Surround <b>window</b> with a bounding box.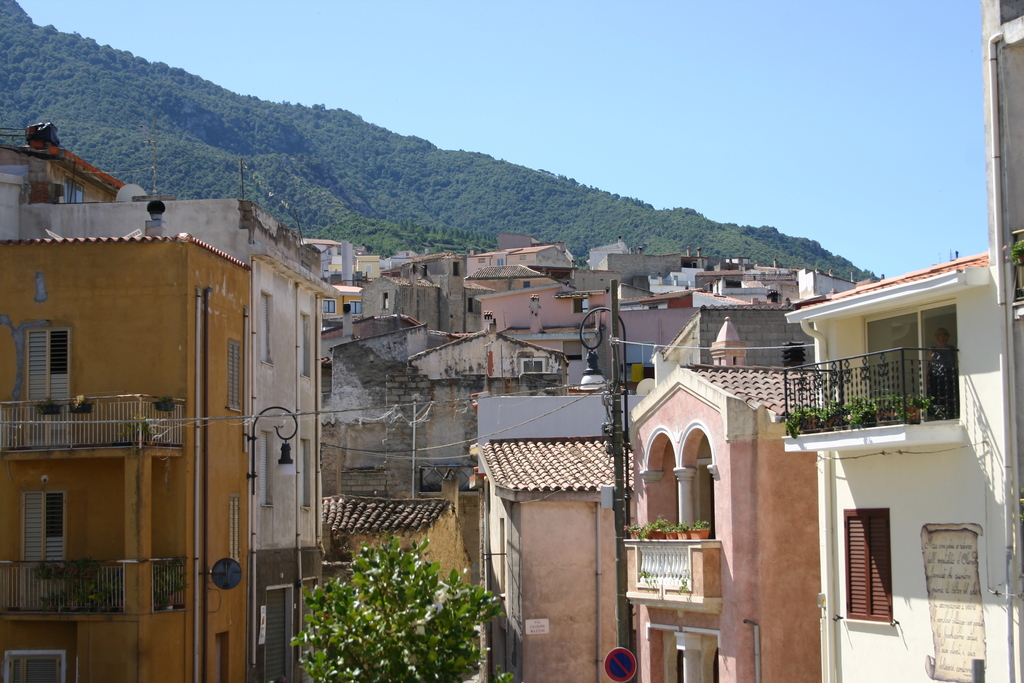
rect(840, 509, 897, 630).
